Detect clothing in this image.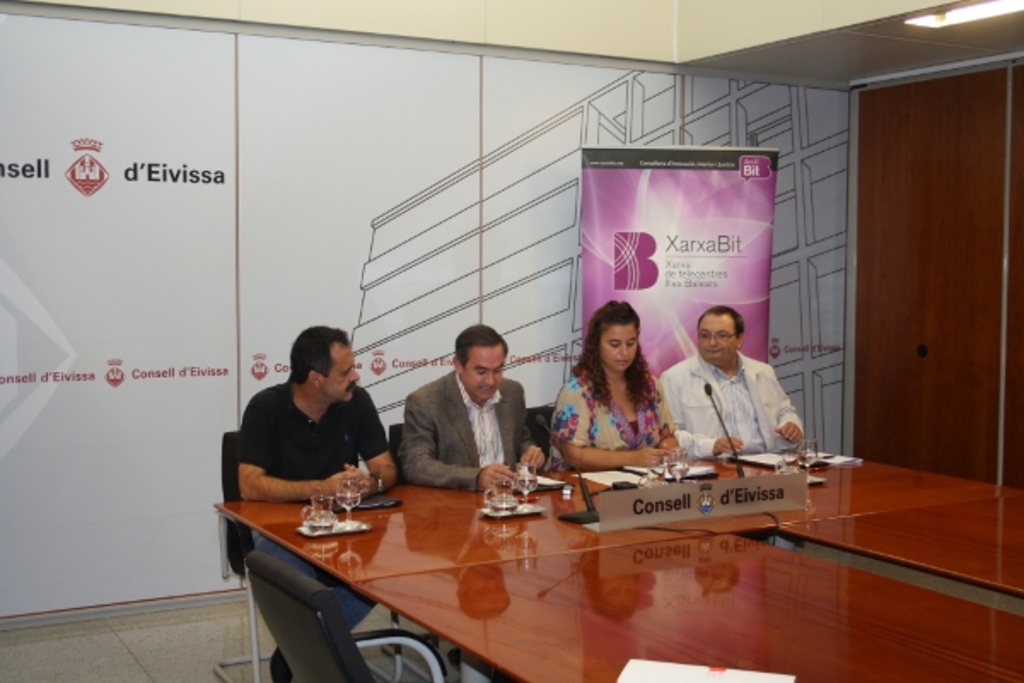
Detection: bbox=(669, 321, 809, 466).
